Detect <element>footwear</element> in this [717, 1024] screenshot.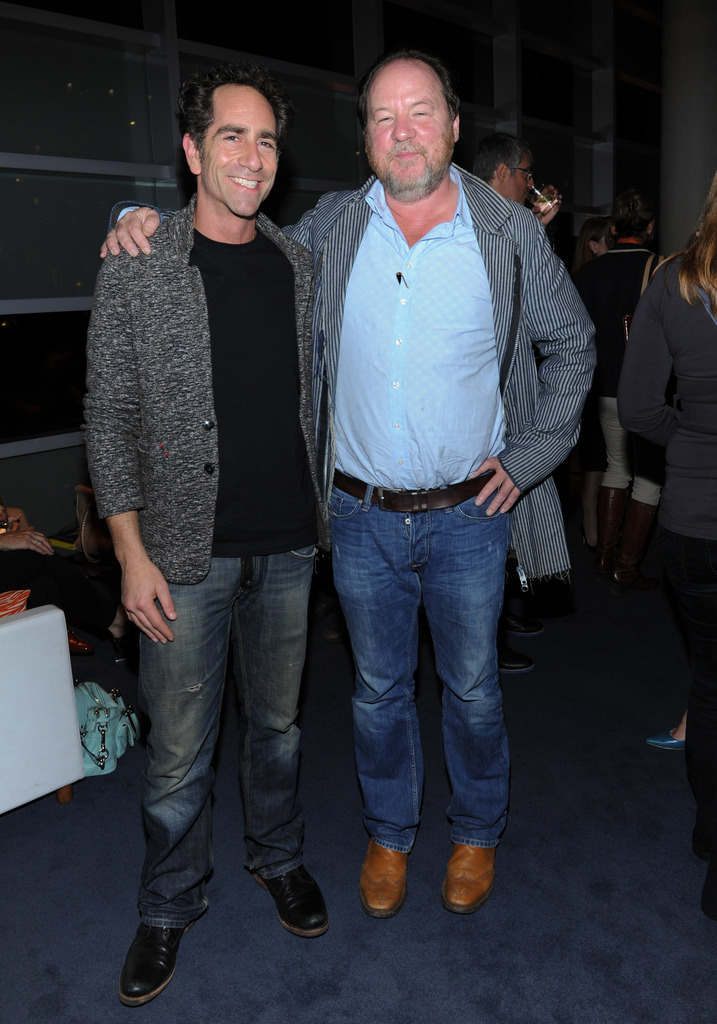
Detection: 356/836/408/920.
